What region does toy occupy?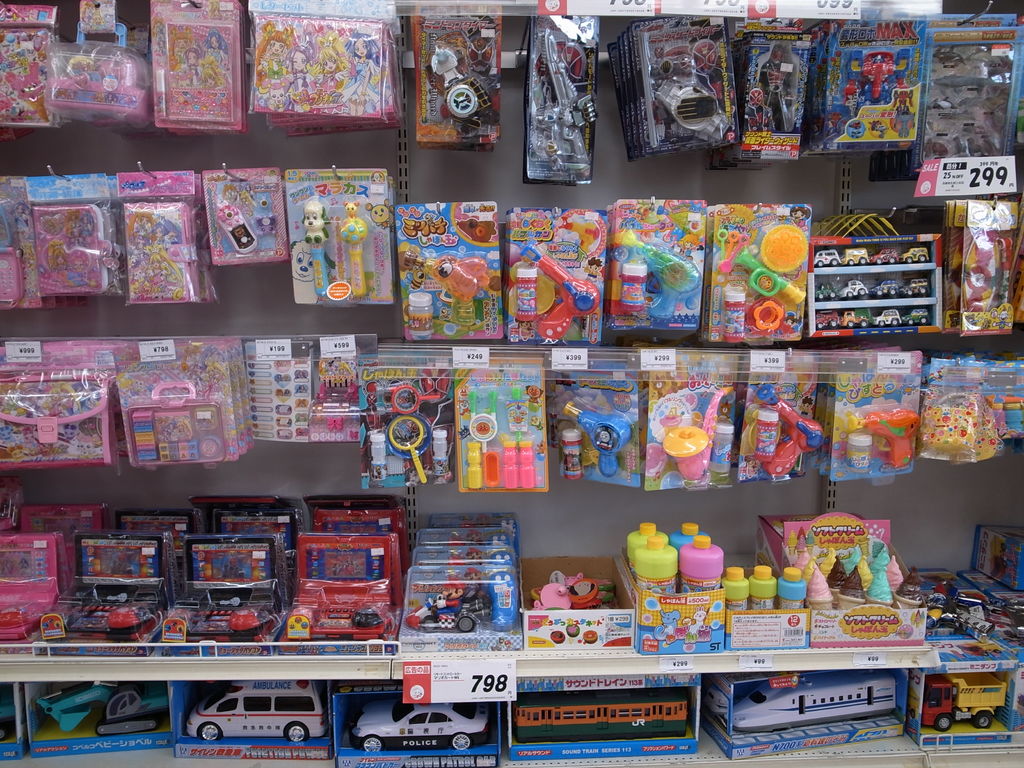
x1=868, y1=308, x2=903, y2=328.
